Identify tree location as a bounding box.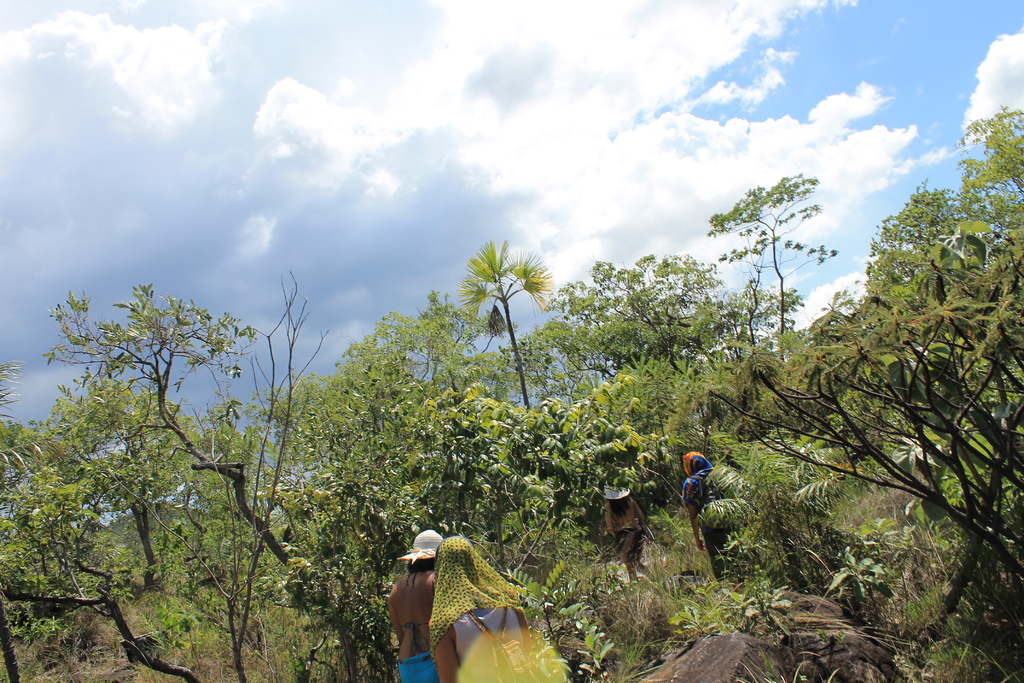
[x1=34, y1=281, x2=307, y2=620].
